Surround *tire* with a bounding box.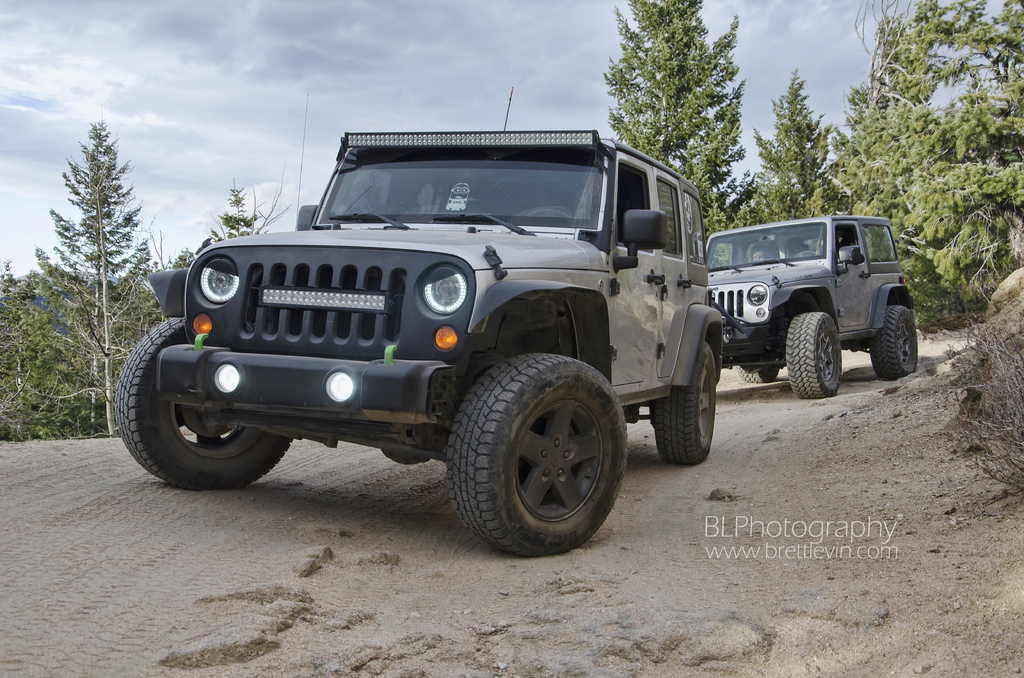
bbox=[776, 314, 840, 403].
